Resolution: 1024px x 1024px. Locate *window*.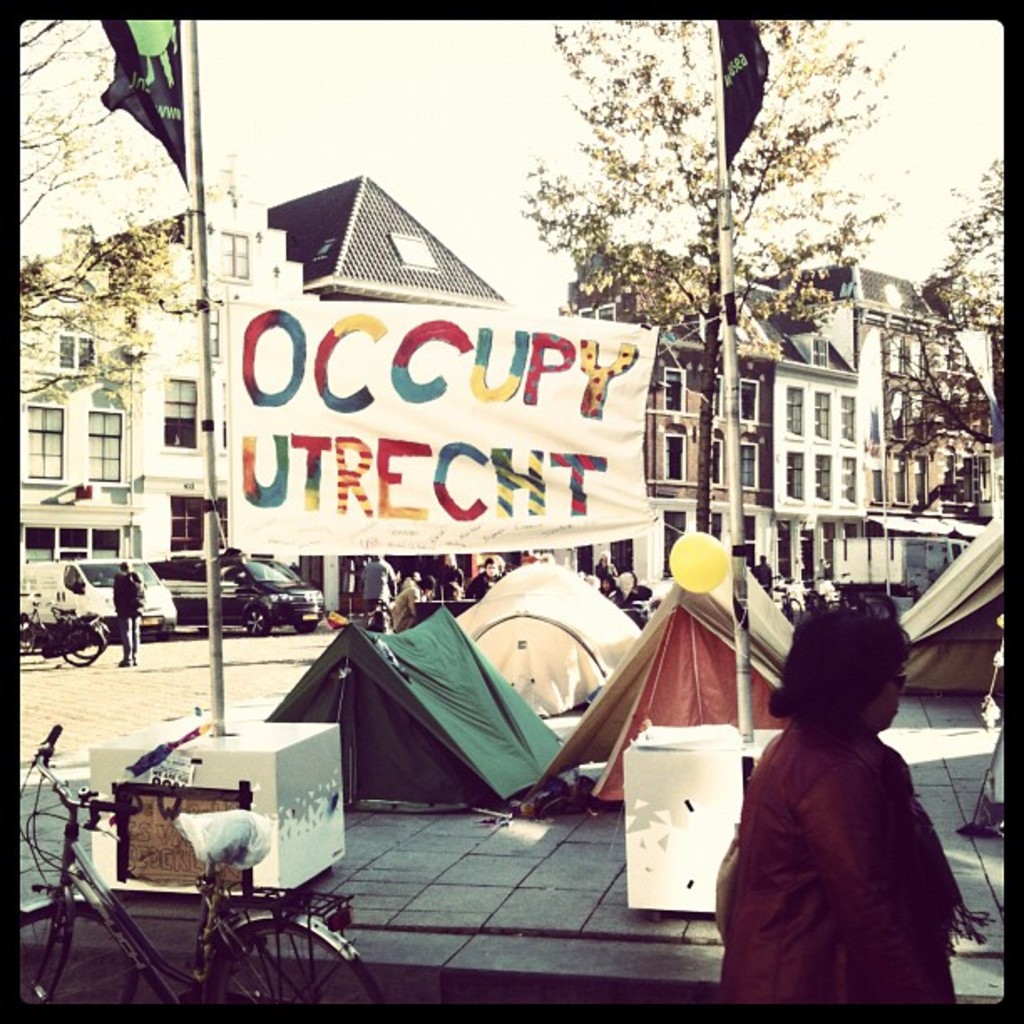
BBox(666, 368, 688, 413).
